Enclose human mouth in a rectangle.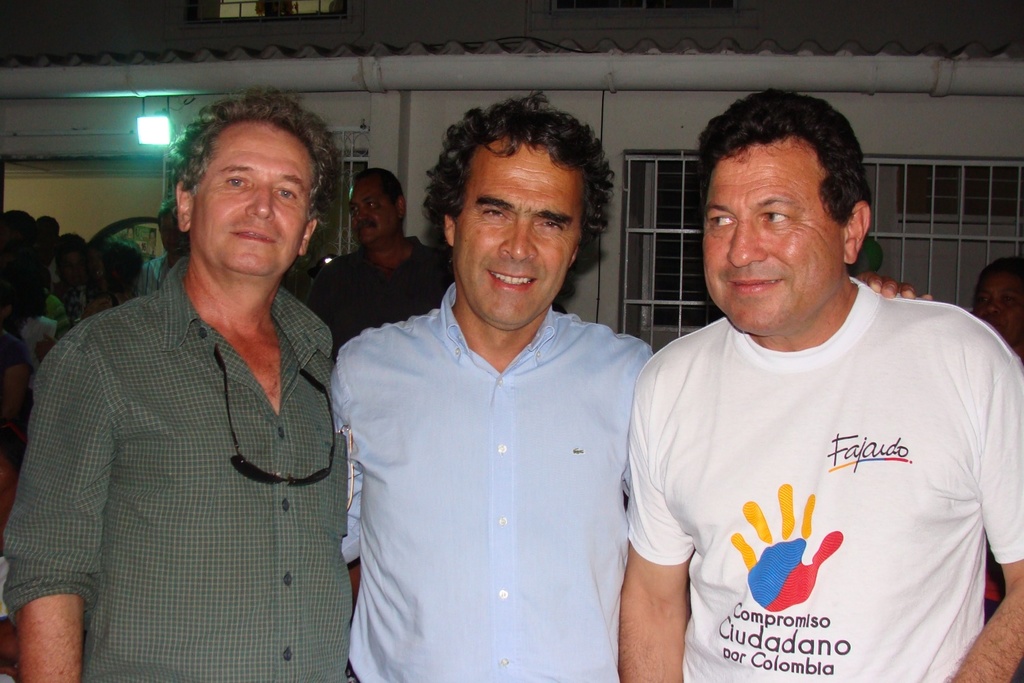
(left=729, top=279, right=782, bottom=294).
